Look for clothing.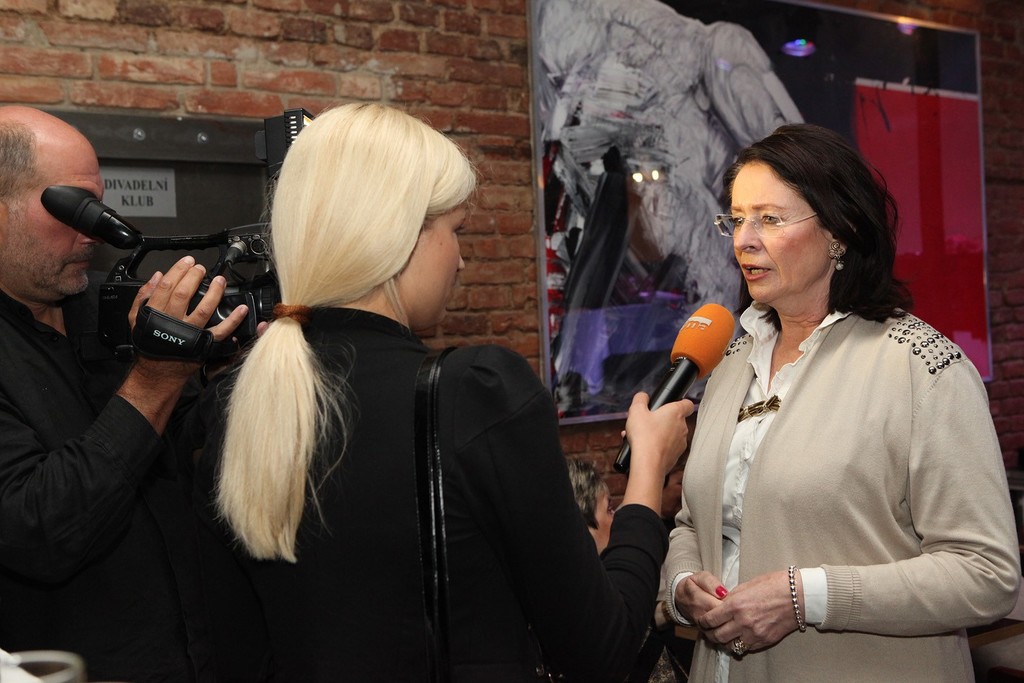
Found: box=[682, 262, 997, 673].
